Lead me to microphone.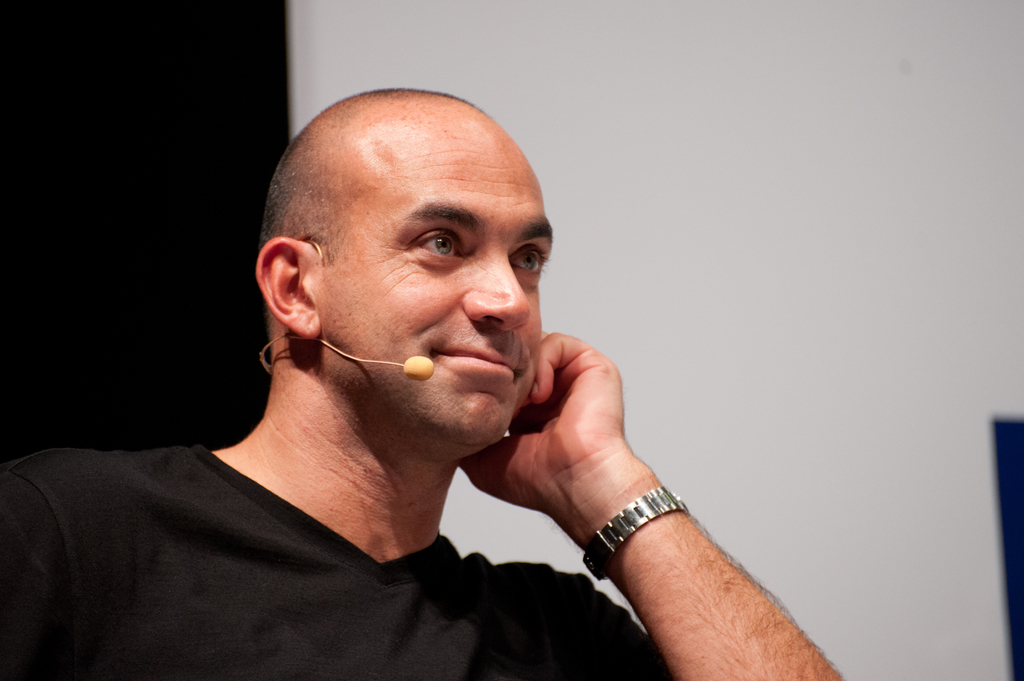
Lead to [x1=395, y1=355, x2=441, y2=383].
